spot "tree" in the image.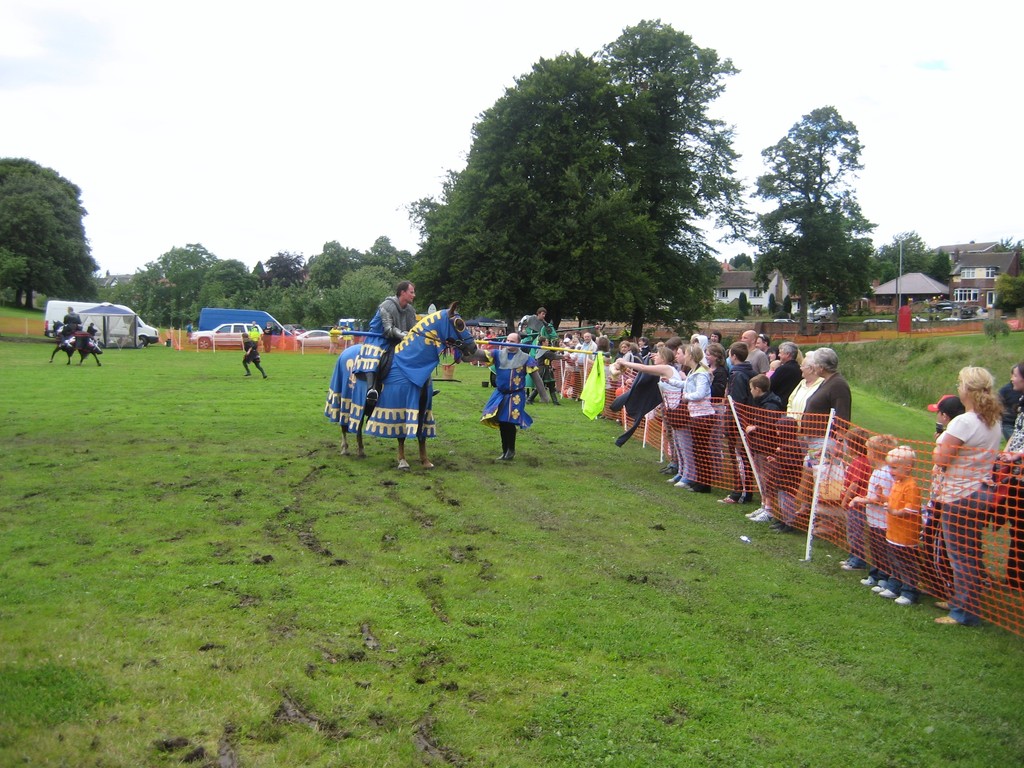
"tree" found at 995/276/1023/319.
